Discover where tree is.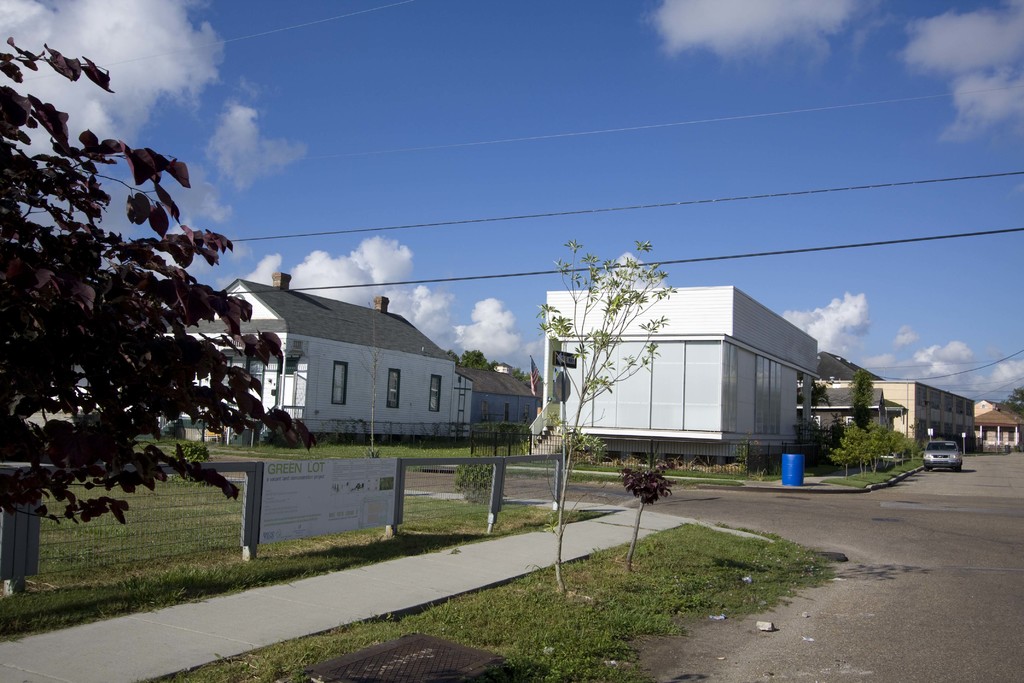
Discovered at region(547, 244, 670, 597).
